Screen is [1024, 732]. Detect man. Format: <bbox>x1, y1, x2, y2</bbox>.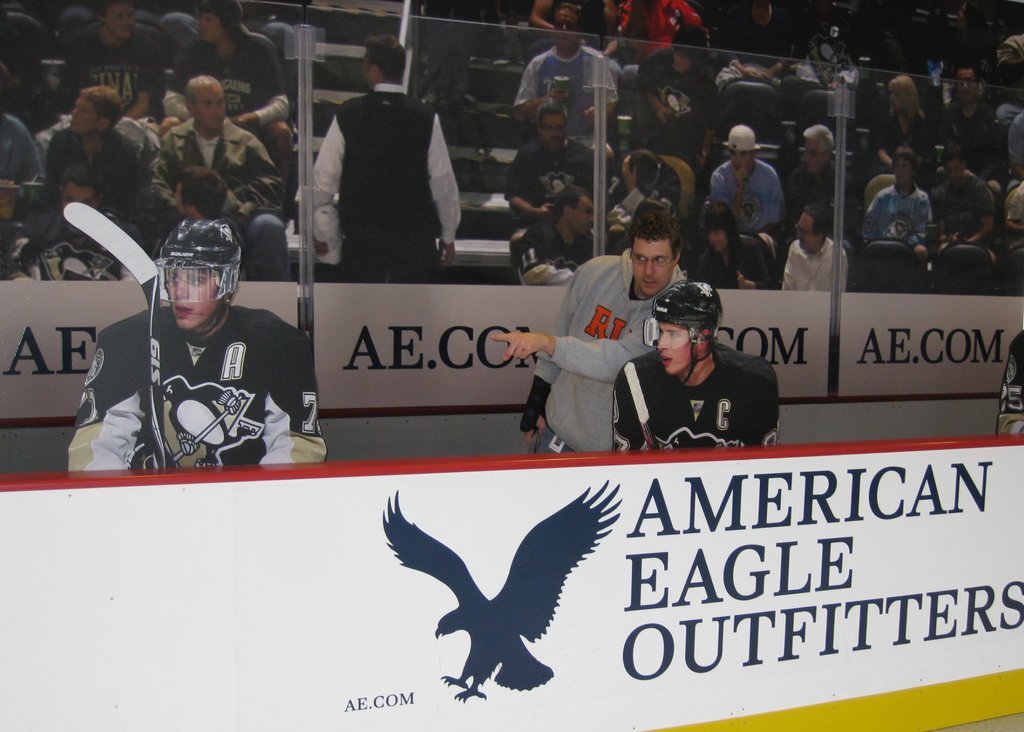
<bbox>781, 122, 867, 240</bbox>.
